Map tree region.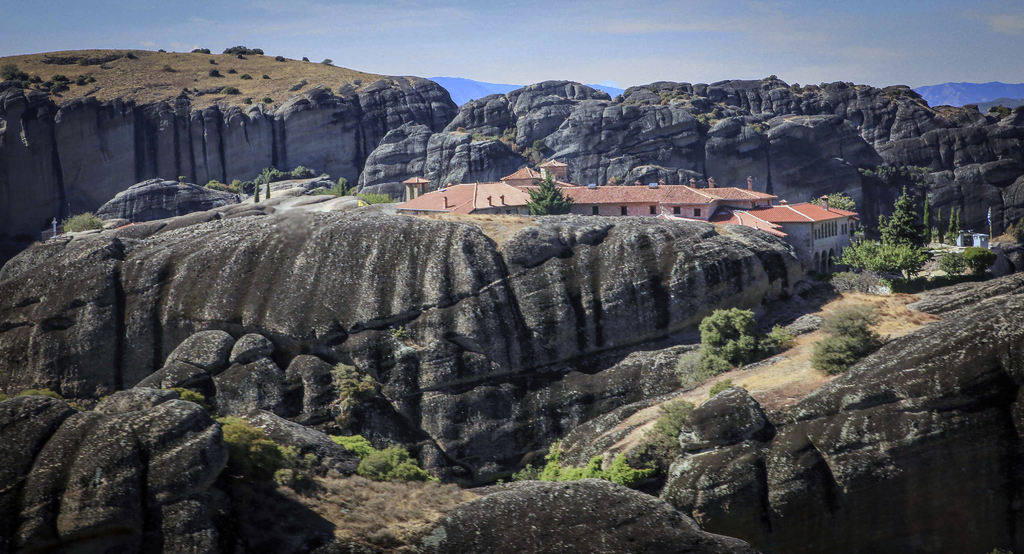
Mapped to bbox=[835, 230, 900, 285].
